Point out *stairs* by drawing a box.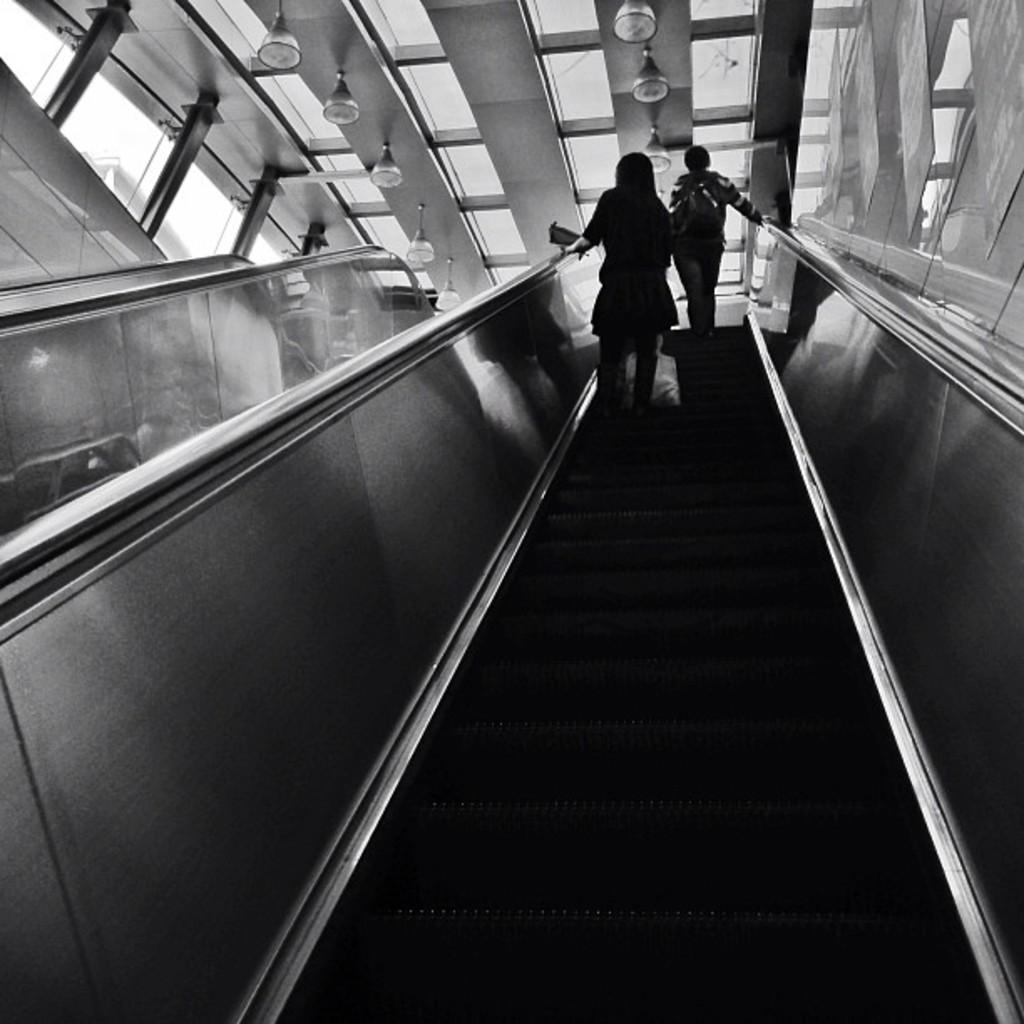
<bbox>243, 348, 1014, 1022</bbox>.
